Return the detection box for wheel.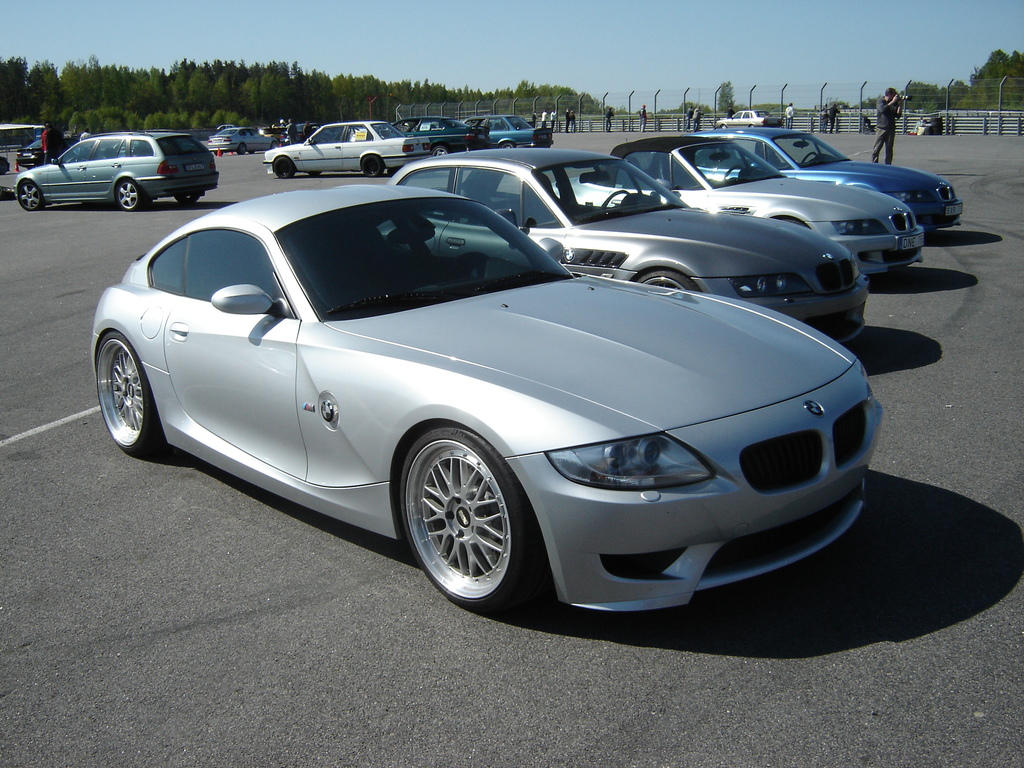
{"x1": 501, "y1": 144, "x2": 514, "y2": 148}.
